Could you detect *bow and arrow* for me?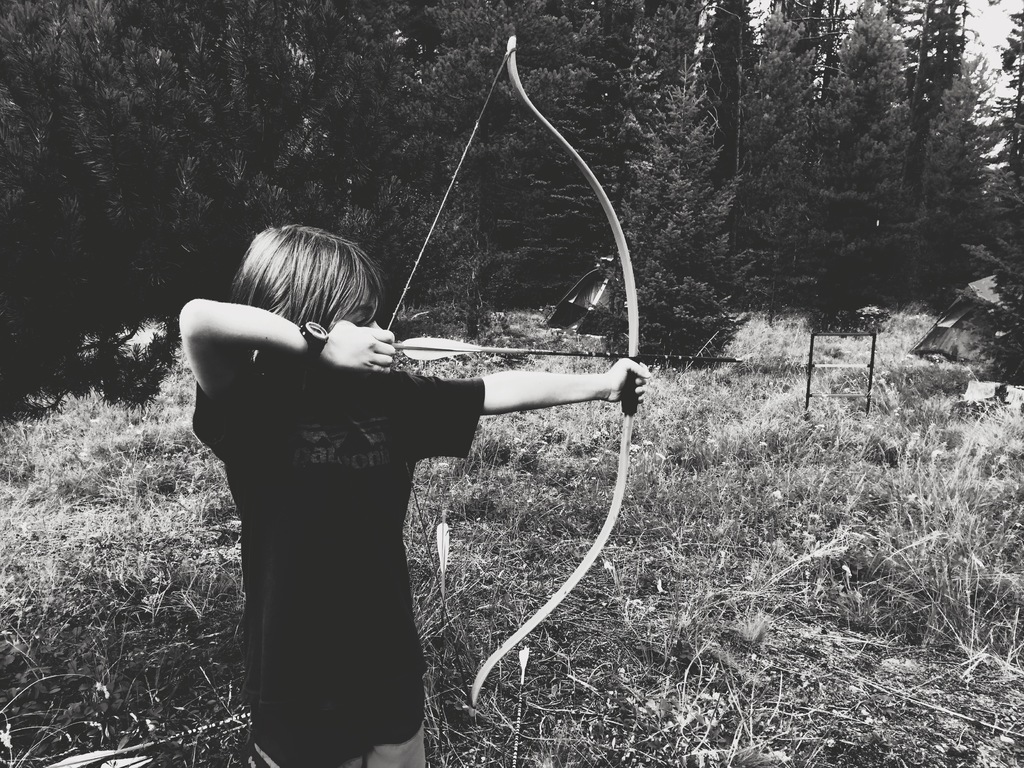
Detection result: x1=385 y1=33 x2=744 y2=711.
